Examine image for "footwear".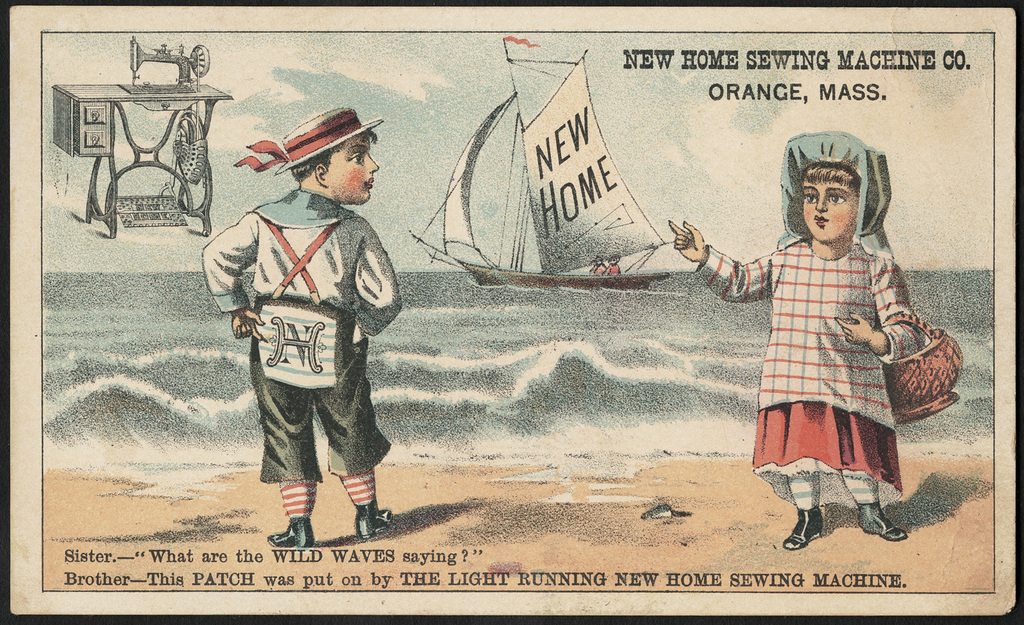
Examination result: bbox=[356, 506, 394, 538].
